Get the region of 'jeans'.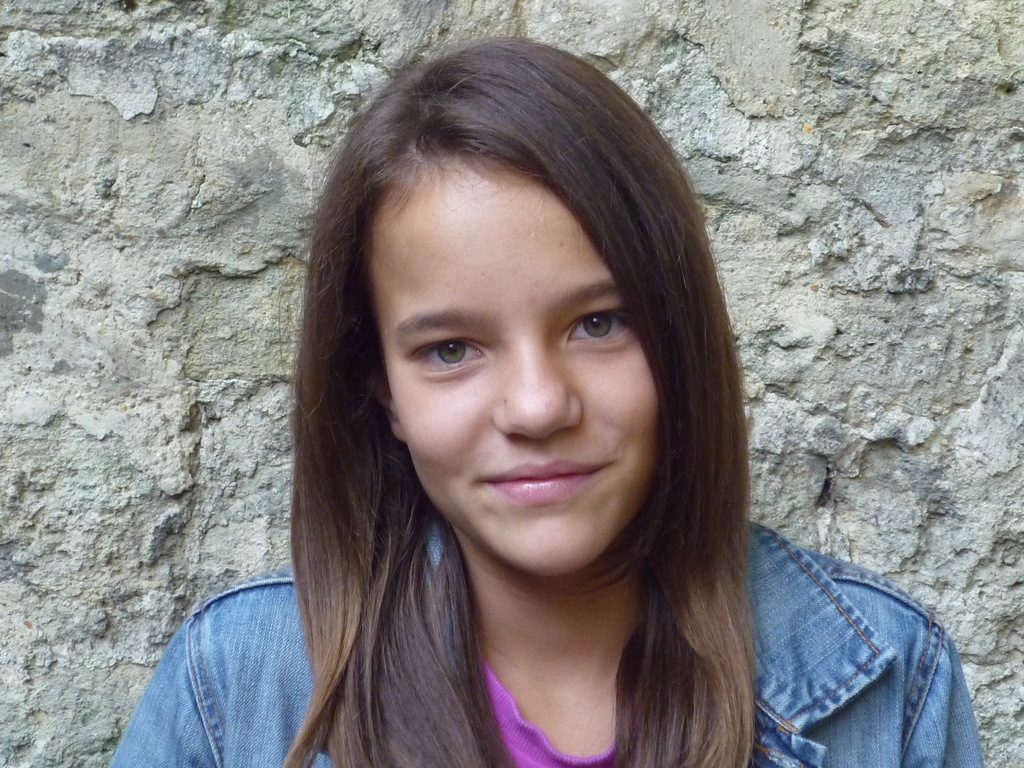
x1=108 y1=520 x2=983 y2=767.
